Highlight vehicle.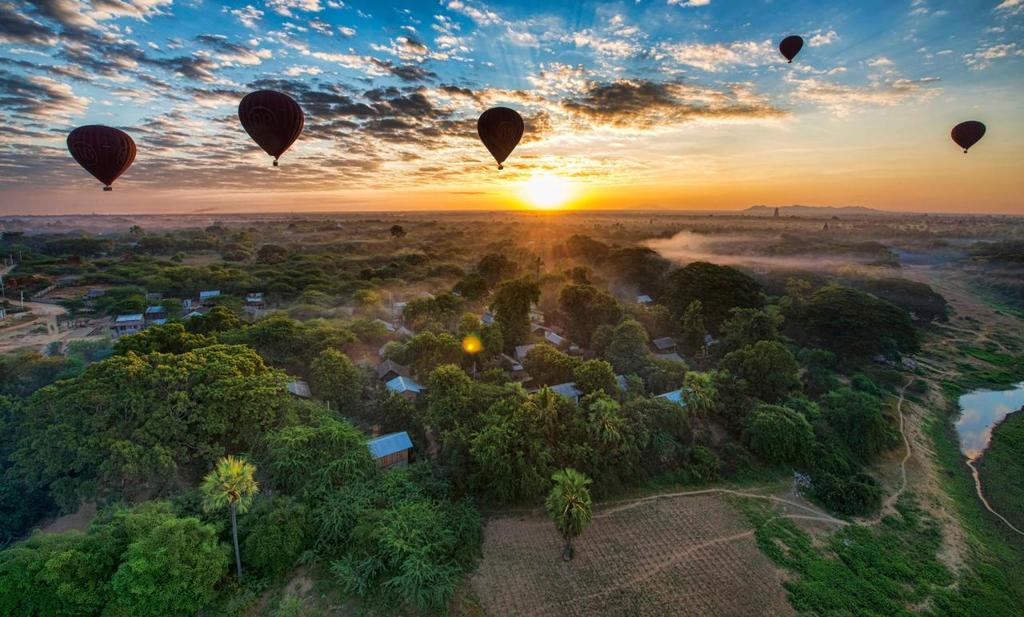
Highlighted region: 948,115,990,158.
